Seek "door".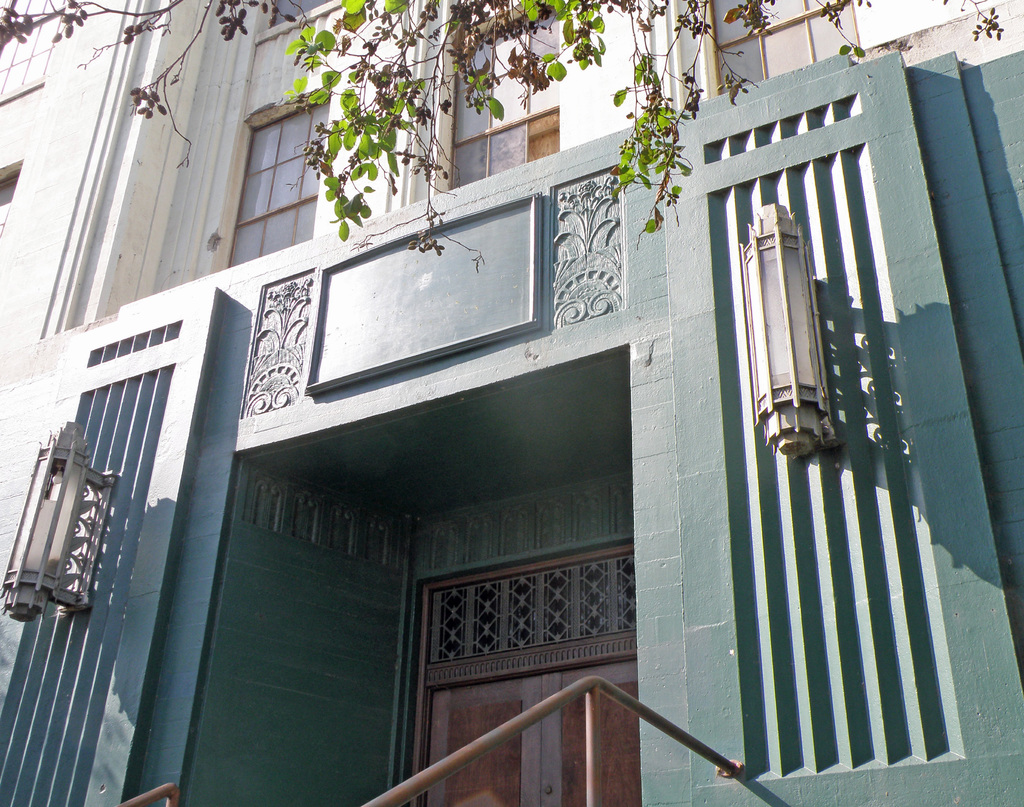
detection(419, 538, 636, 806).
